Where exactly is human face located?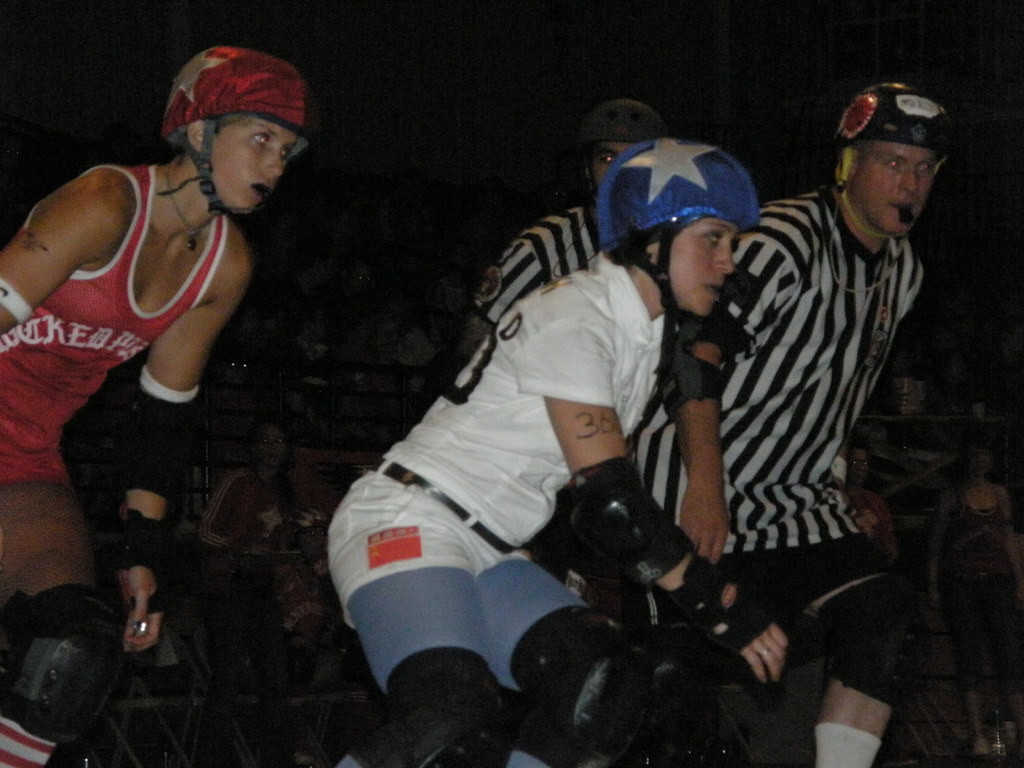
Its bounding box is l=968, t=443, r=991, b=476.
